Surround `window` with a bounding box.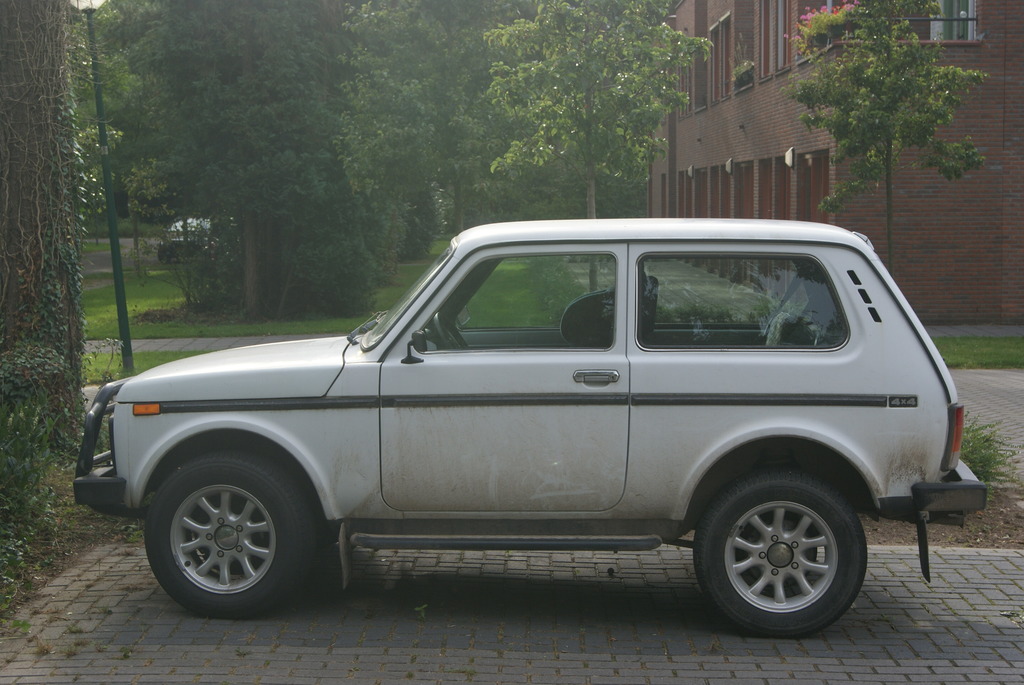
{"left": 415, "top": 247, "right": 621, "bottom": 361}.
